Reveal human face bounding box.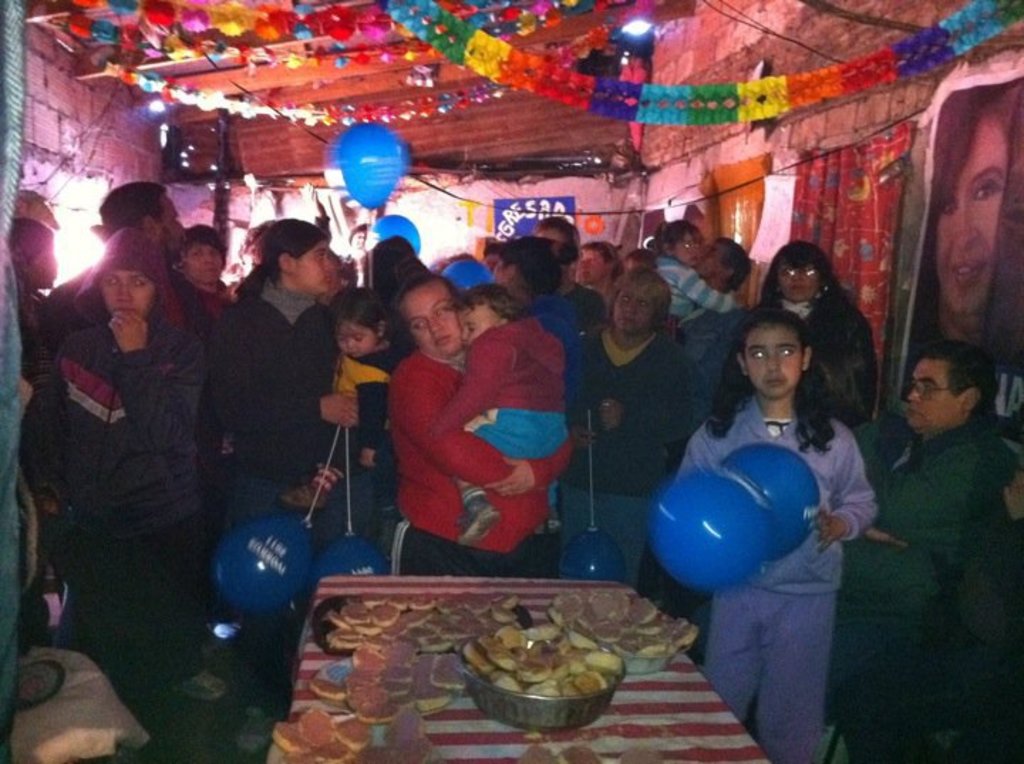
Revealed: bbox(573, 250, 617, 289).
